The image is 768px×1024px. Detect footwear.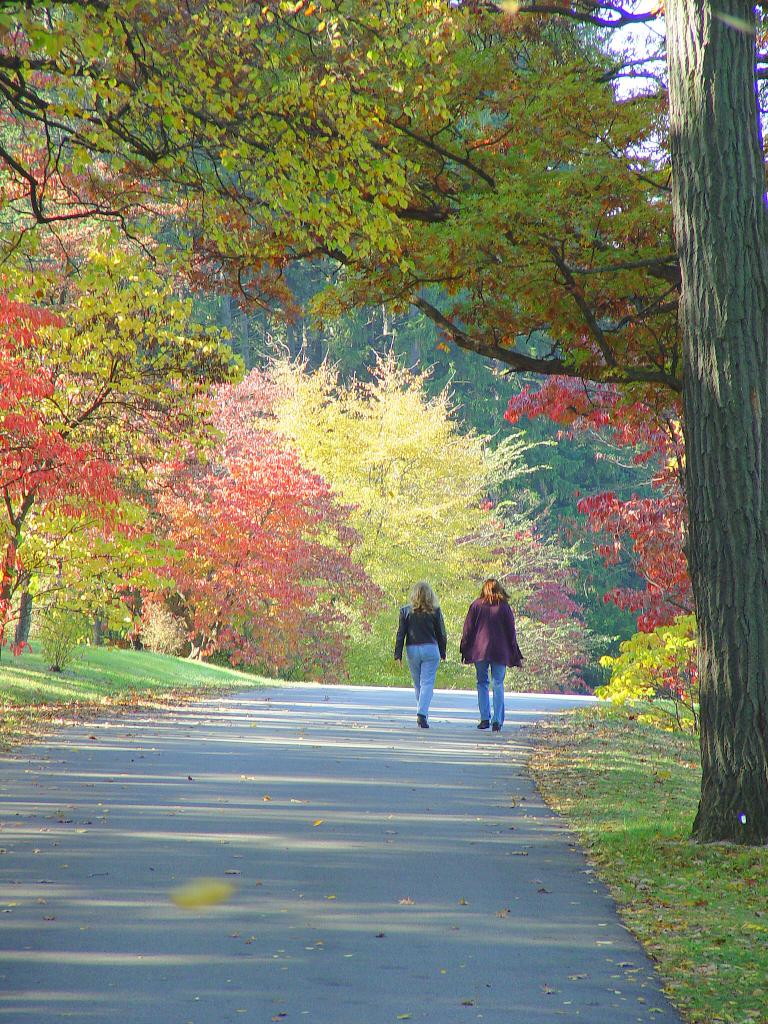
Detection: region(491, 721, 501, 732).
